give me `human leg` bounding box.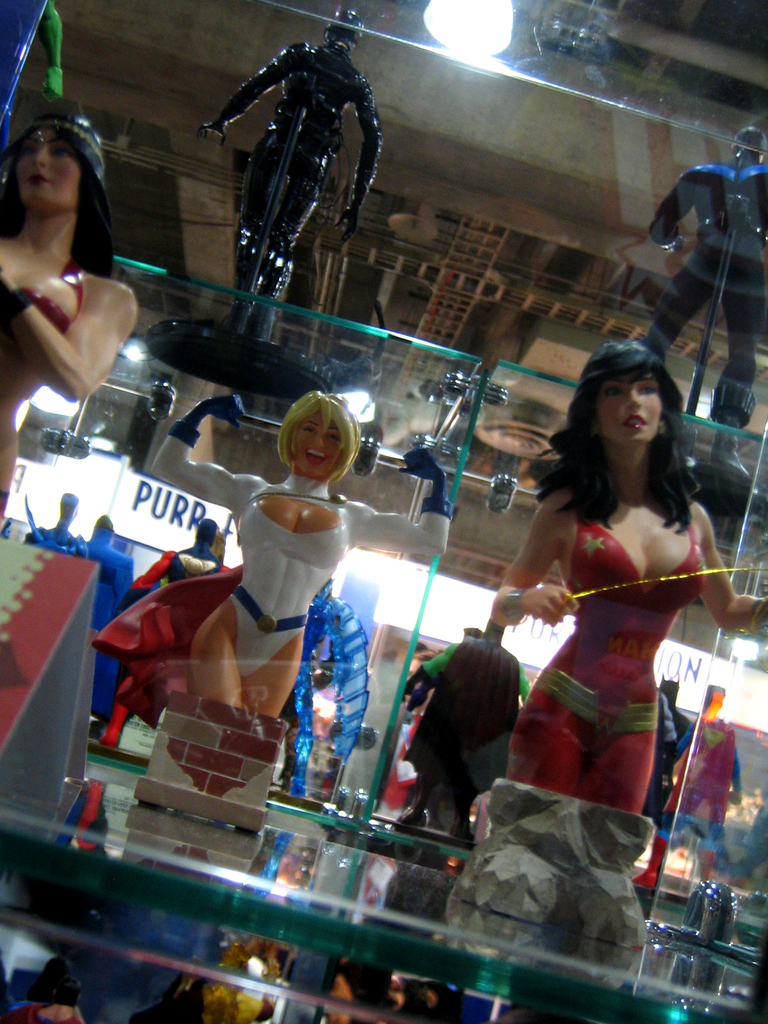
506 692 584 788.
